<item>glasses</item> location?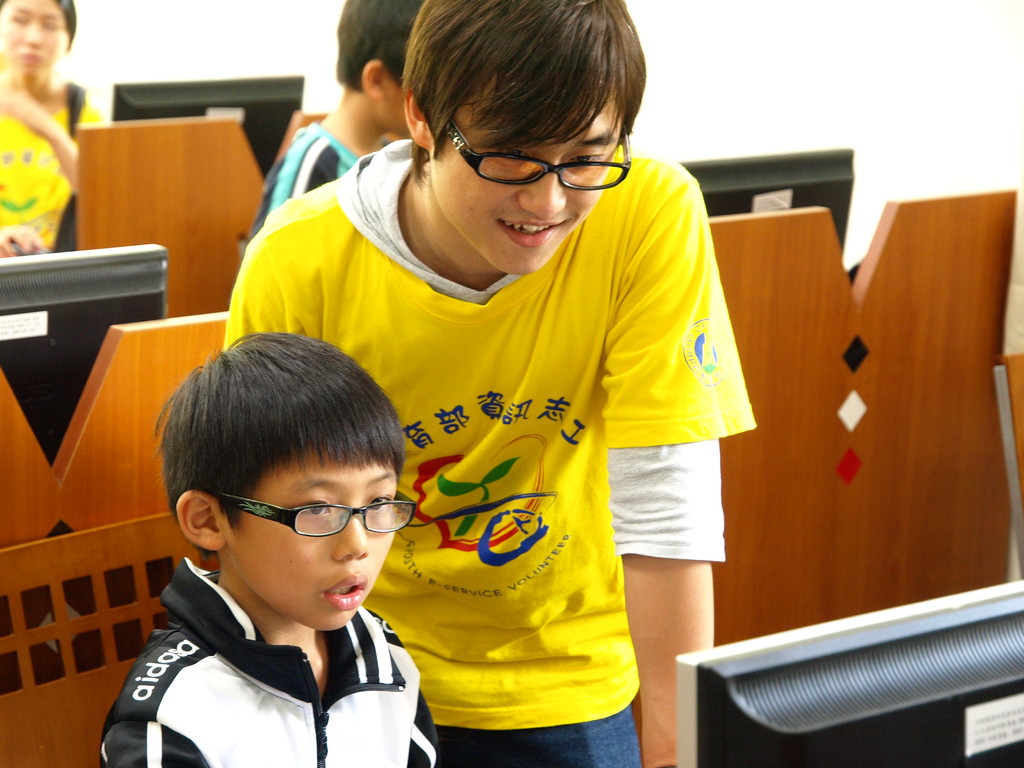
[x1=435, y1=127, x2=623, y2=182]
